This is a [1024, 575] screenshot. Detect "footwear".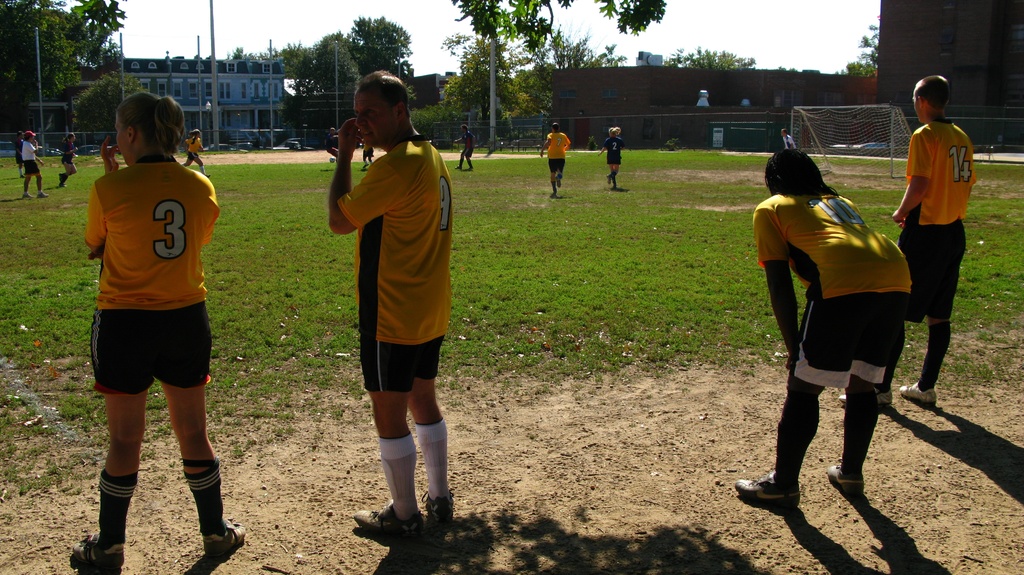
[36, 188, 51, 198].
